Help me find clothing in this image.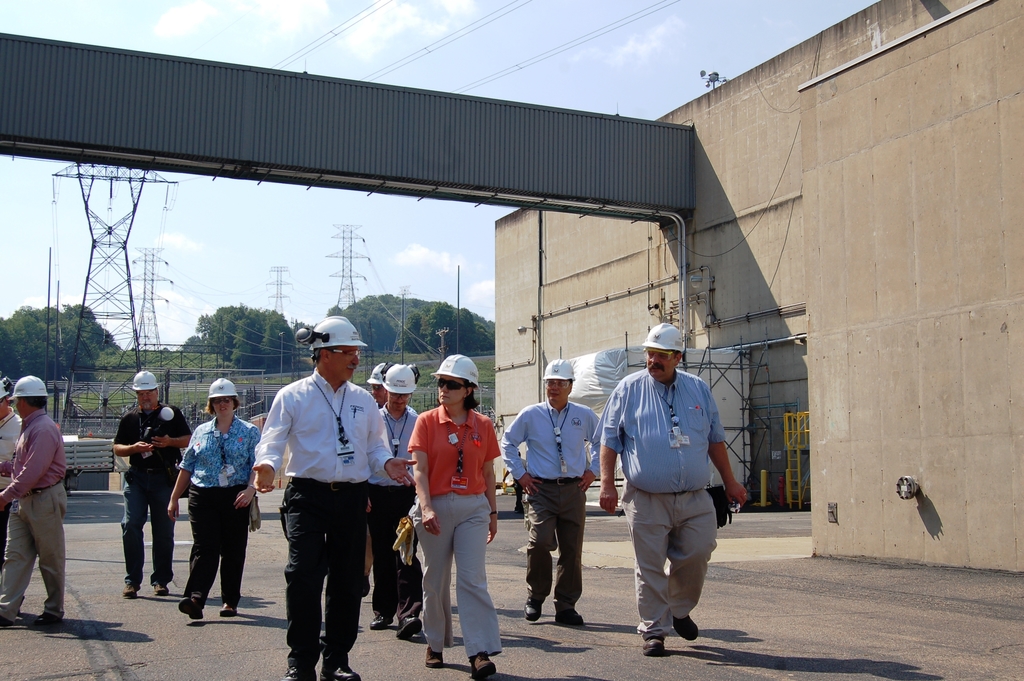
Found it: detection(596, 367, 744, 636).
